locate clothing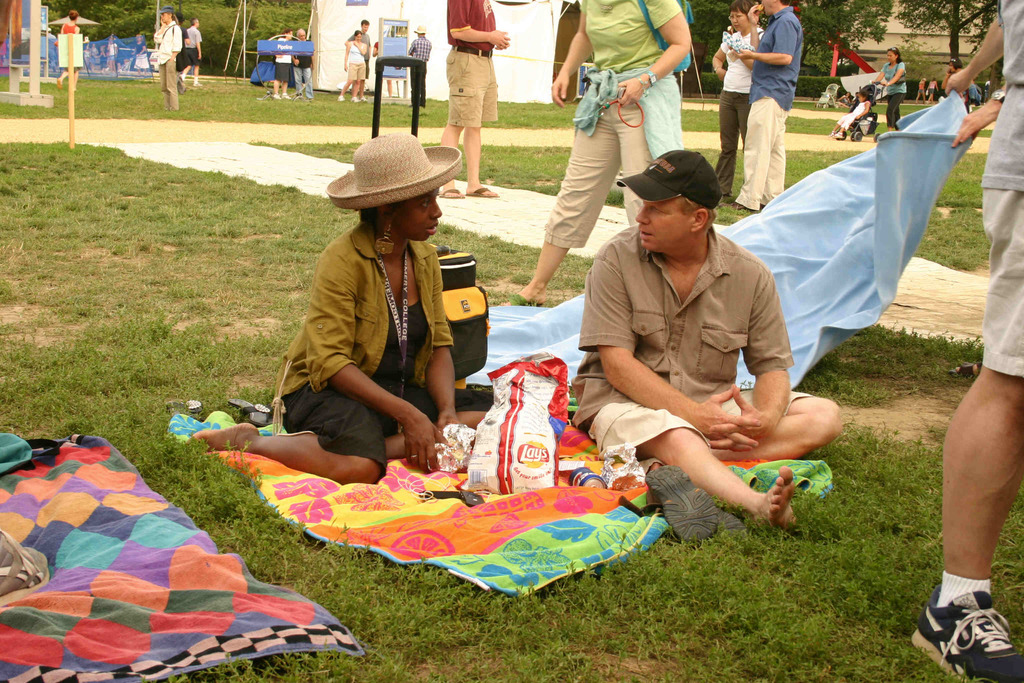
408,37,432,106
